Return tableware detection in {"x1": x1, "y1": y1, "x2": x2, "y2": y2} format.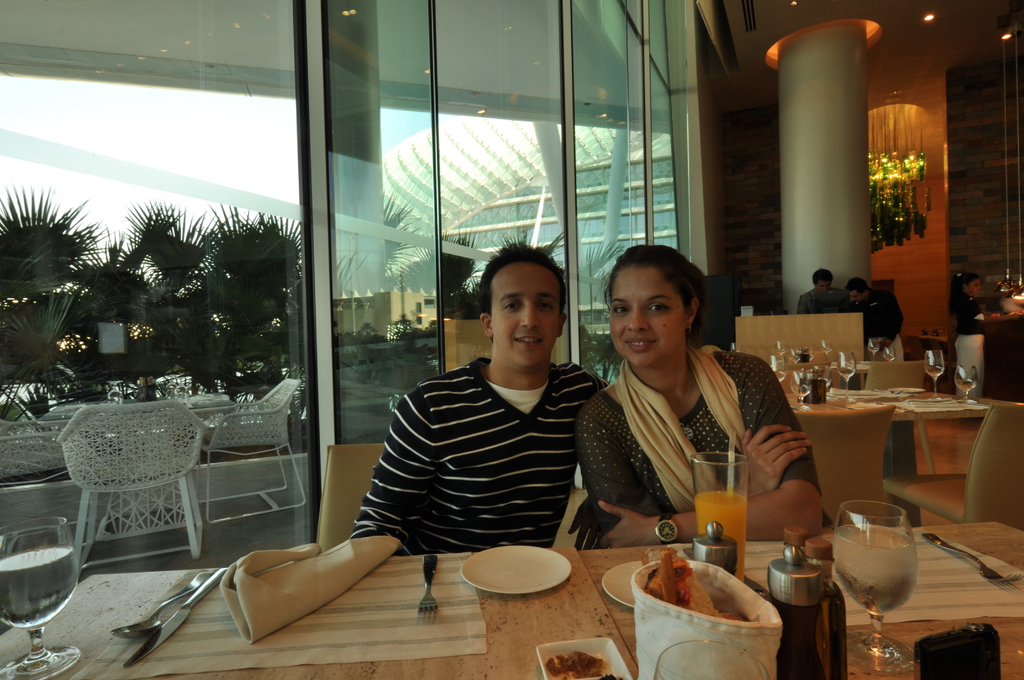
{"x1": 535, "y1": 632, "x2": 631, "y2": 679}.
